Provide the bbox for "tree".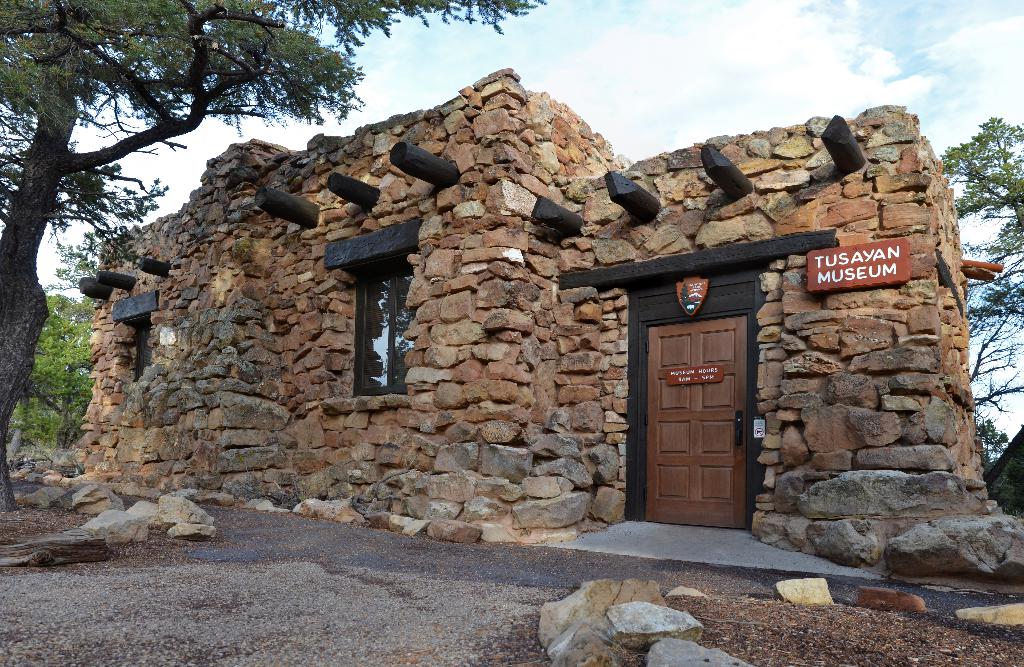
{"left": 940, "top": 111, "right": 1023, "bottom": 517}.
